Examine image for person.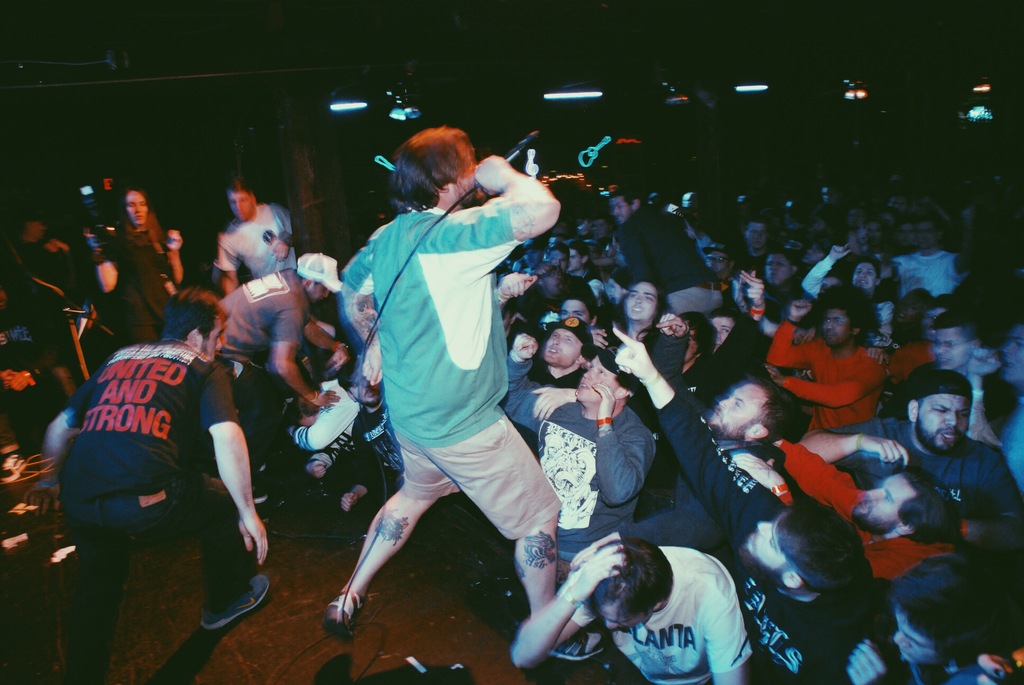
Examination result: l=89, t=176, r=194, b=375.
